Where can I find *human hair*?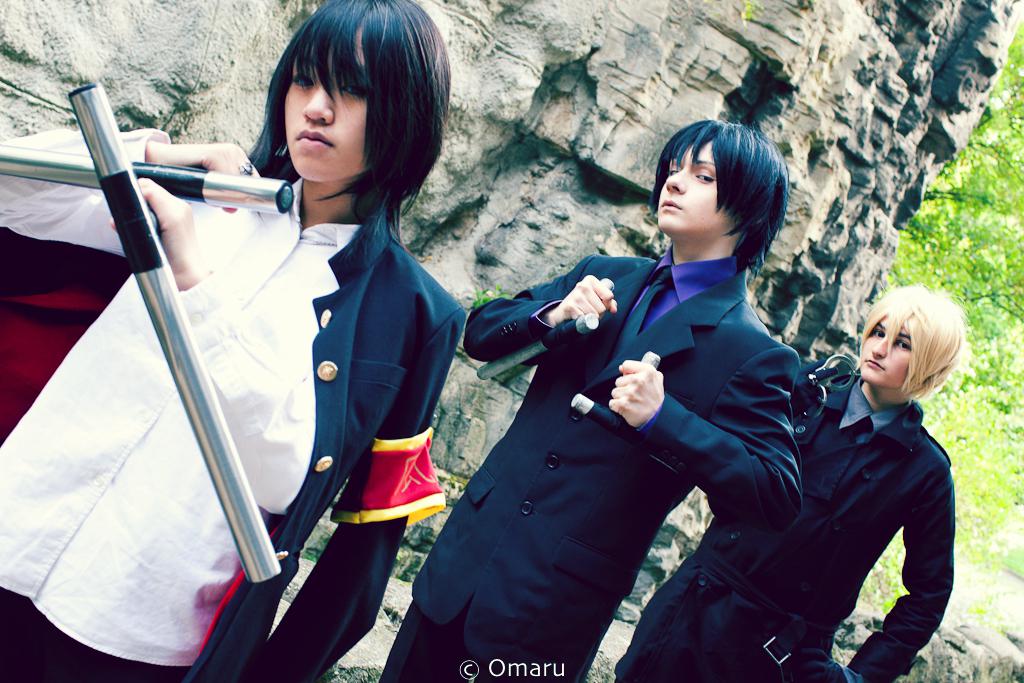
You can find it at 650 111 792 293.
